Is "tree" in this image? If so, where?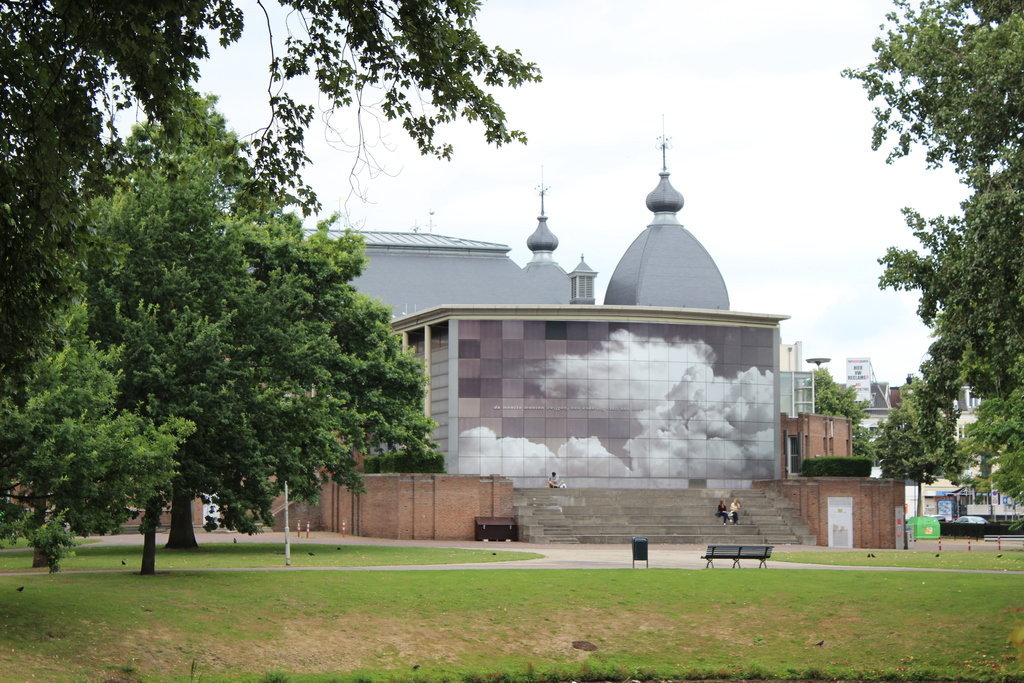
Yes, at 0/0/547/391.
